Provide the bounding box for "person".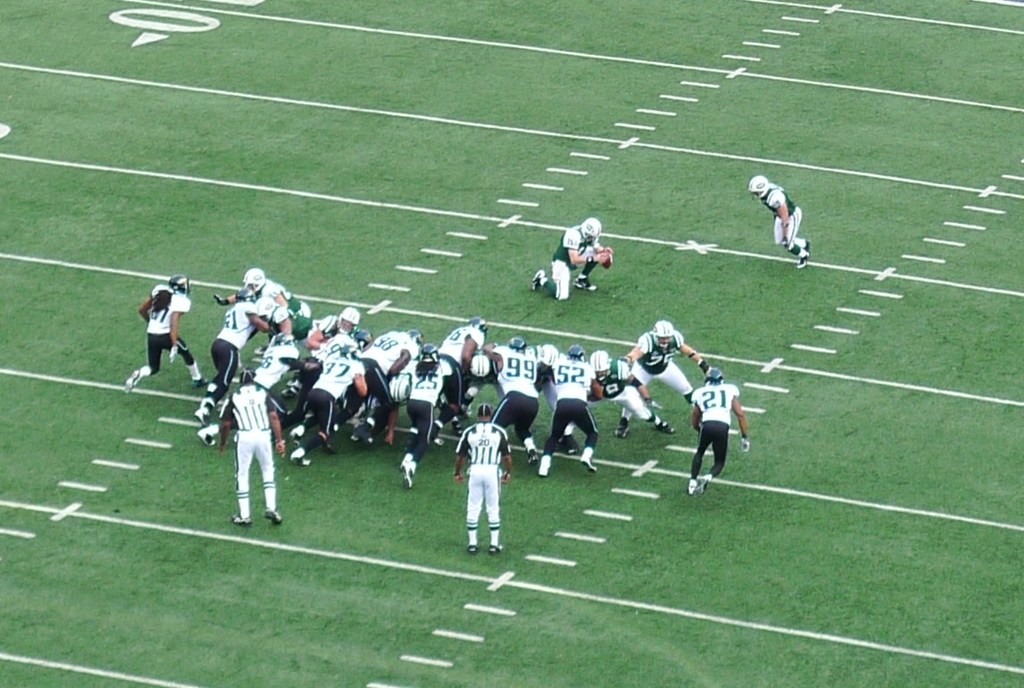
rect(437, 319, 489, 444).
